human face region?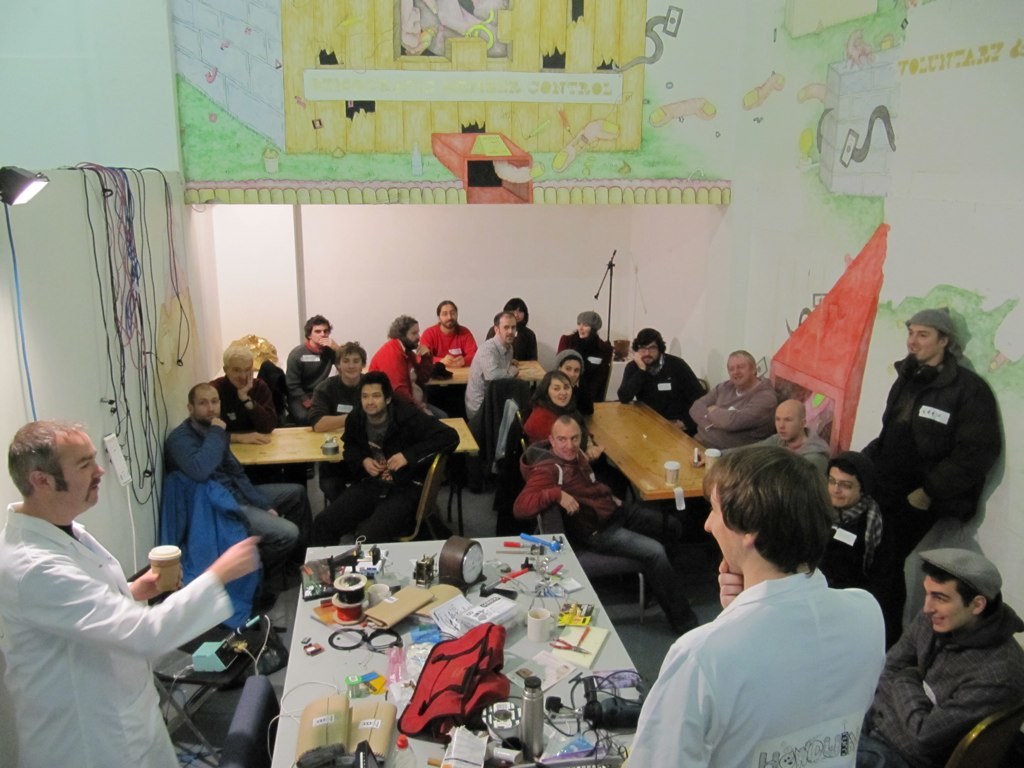
<bbox>729, 357, 751, 381</bbox>
